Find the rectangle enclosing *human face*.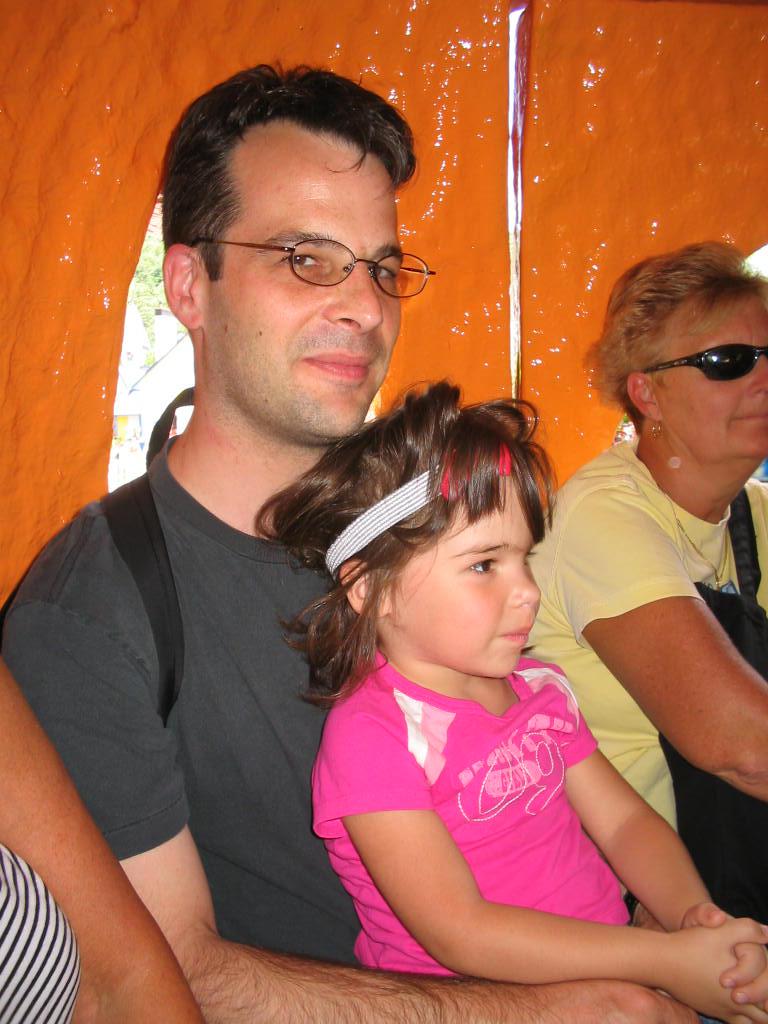
[656,298,767,455].
